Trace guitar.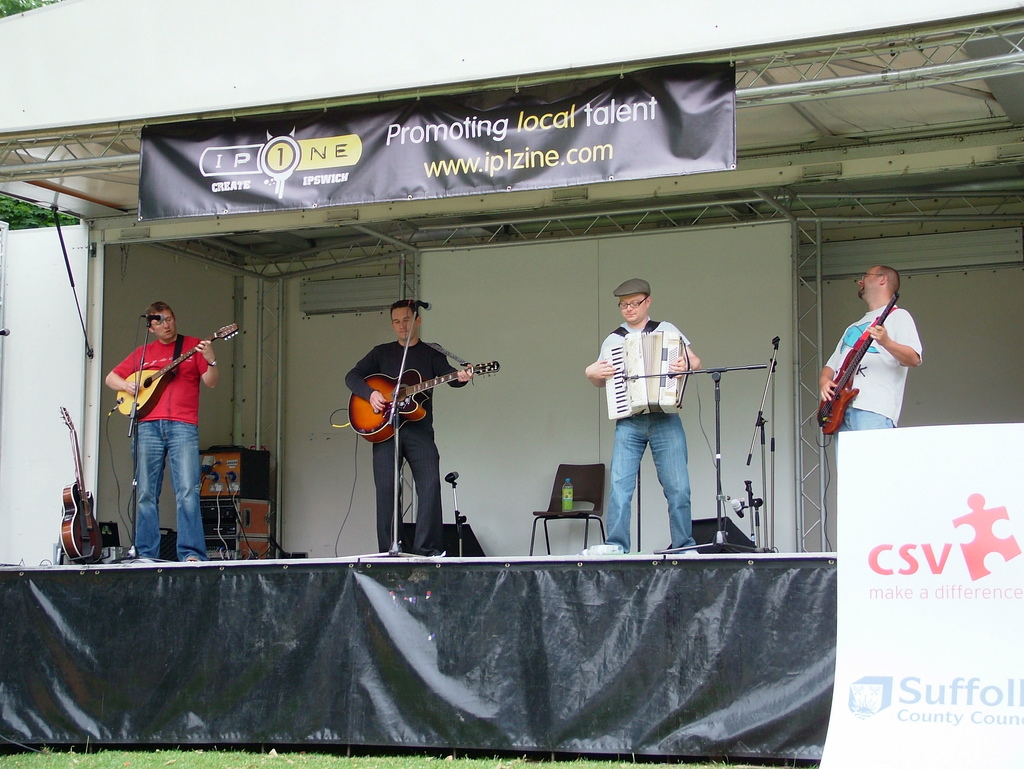
Traced to (left=57, top=406, right=106, bottom=566).
